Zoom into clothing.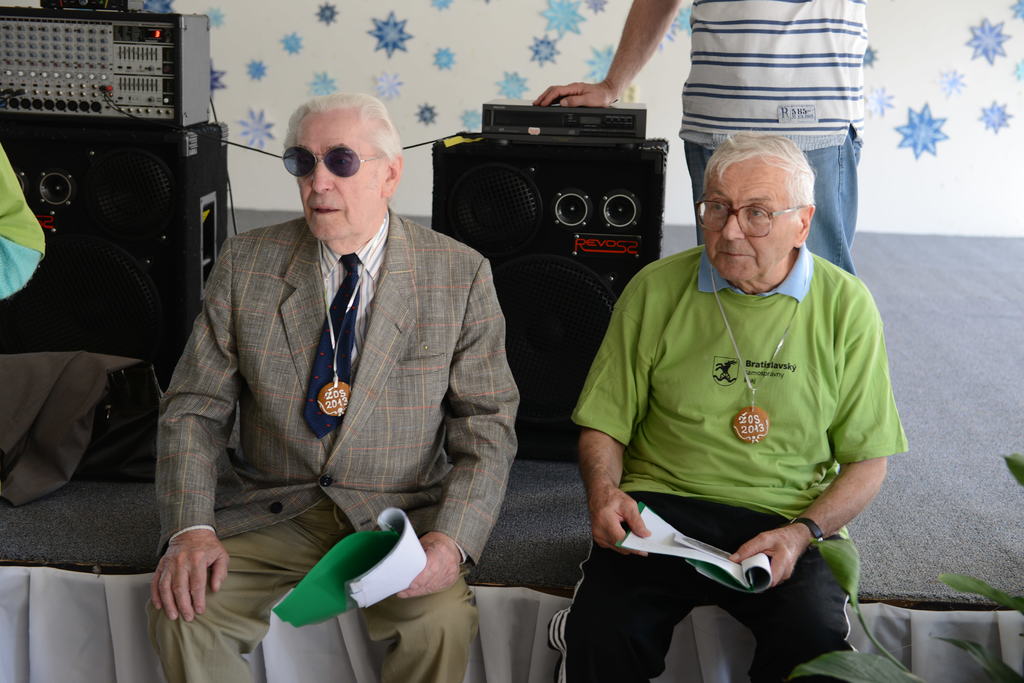
Zoom target: left=582, top=208, right=893, bottom=620.
